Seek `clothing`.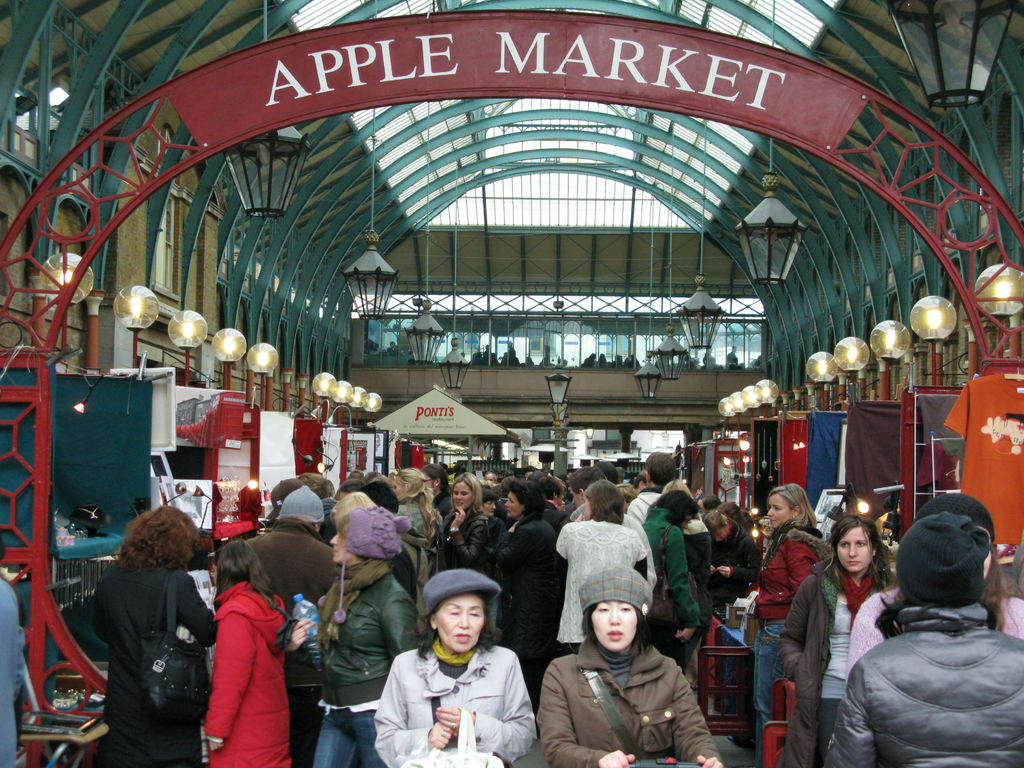
crop(630, 479, 659, 534).
